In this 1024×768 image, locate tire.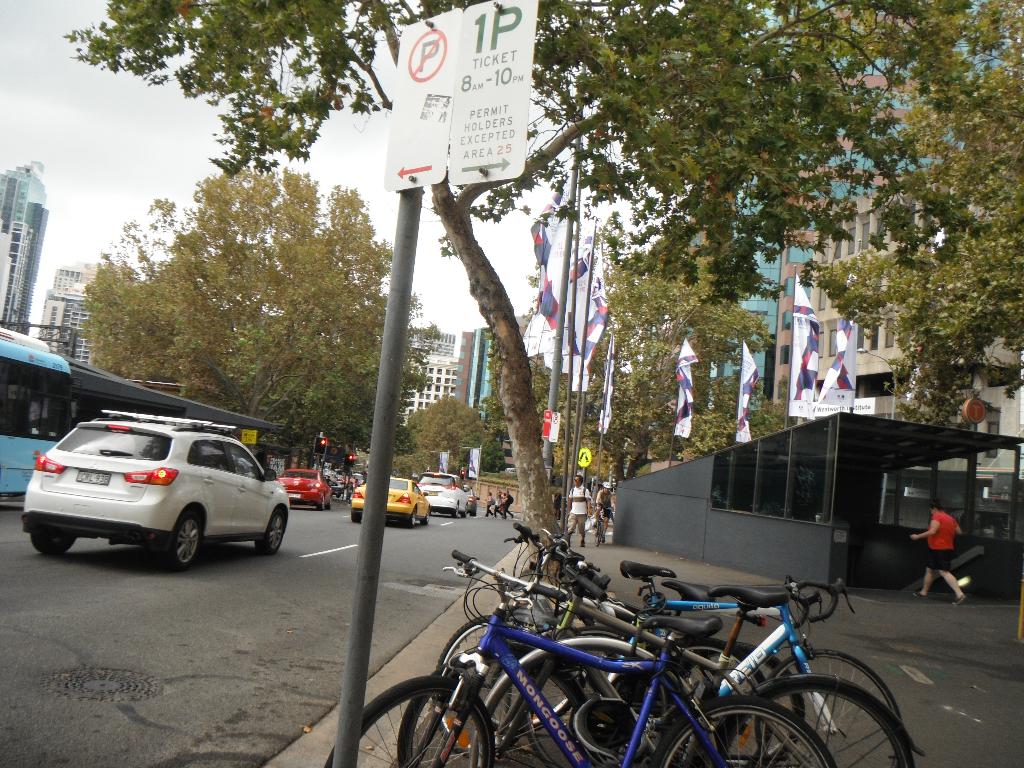
Bounding box: x1=254, y1=507, x2=286, y2=554.
